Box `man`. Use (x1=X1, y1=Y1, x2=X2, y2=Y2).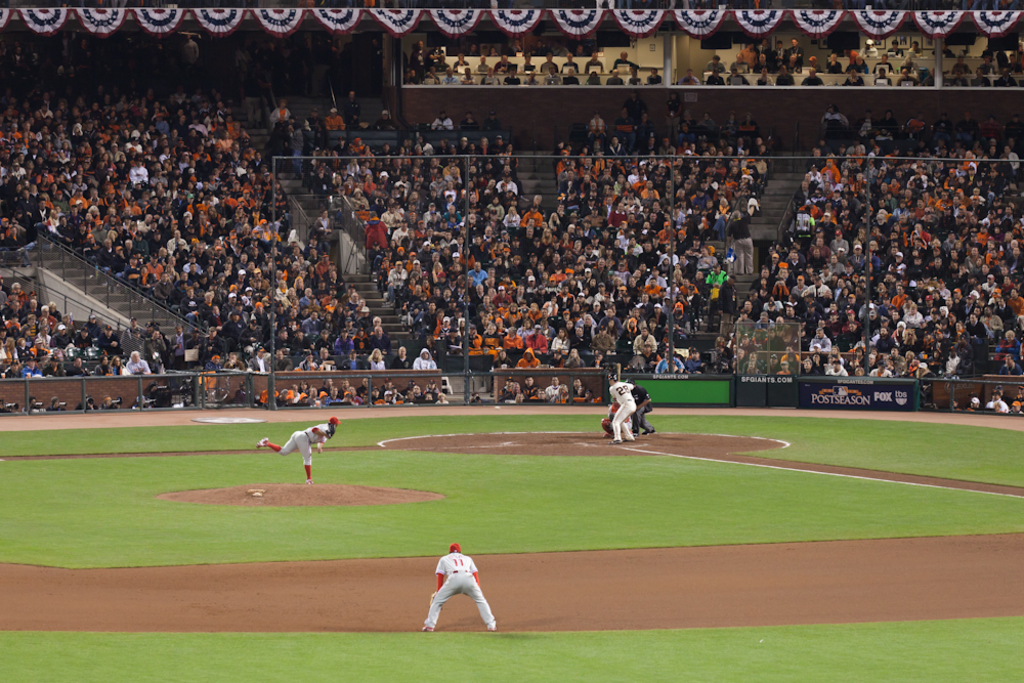
(x1=612, y1=51, x2=632, y2=74).
